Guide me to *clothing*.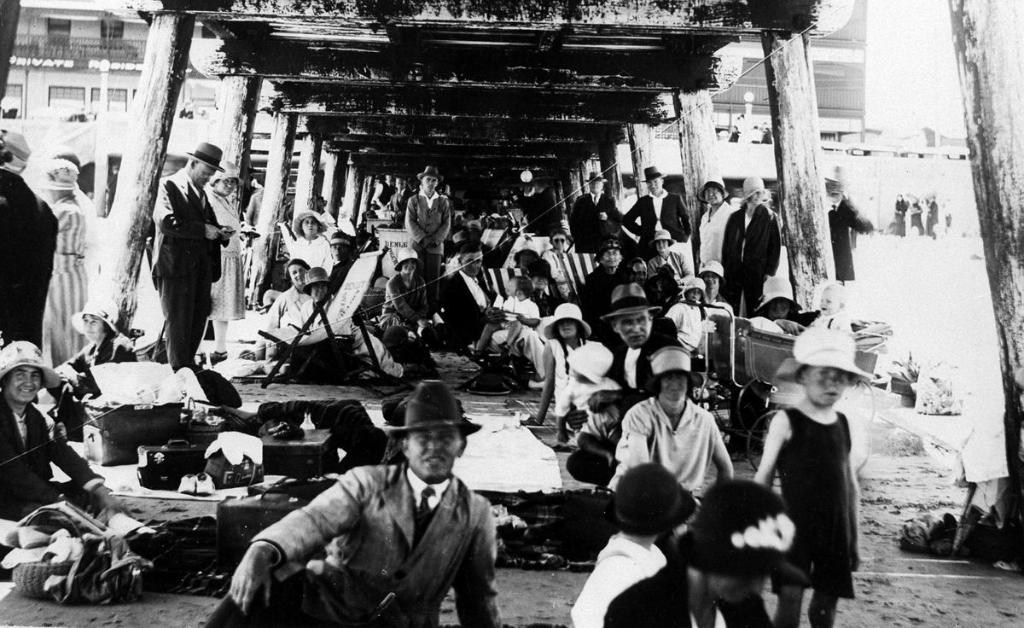
Guidance: (x1=608, y1=395, x2=725, y2=491).
